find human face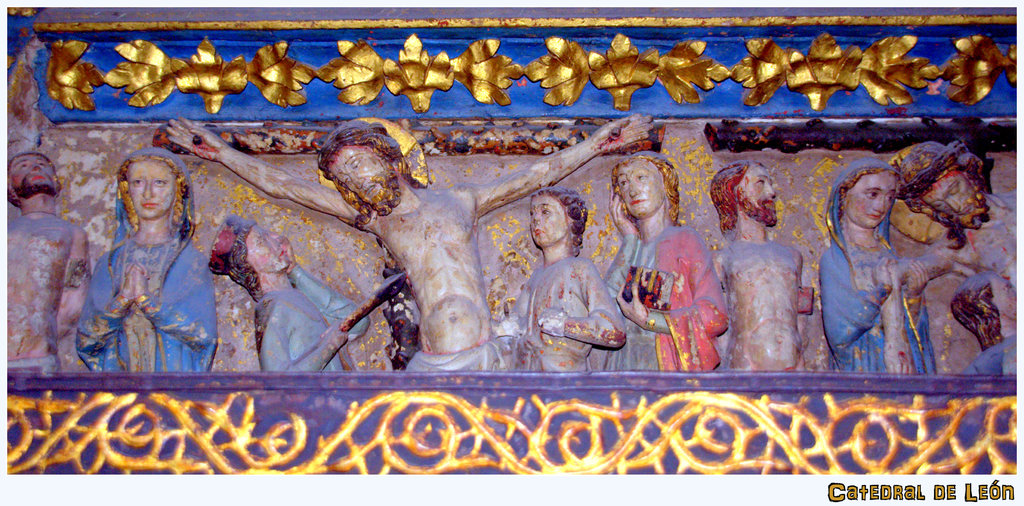
x1=735, y1=167, x2=775, y2=221
